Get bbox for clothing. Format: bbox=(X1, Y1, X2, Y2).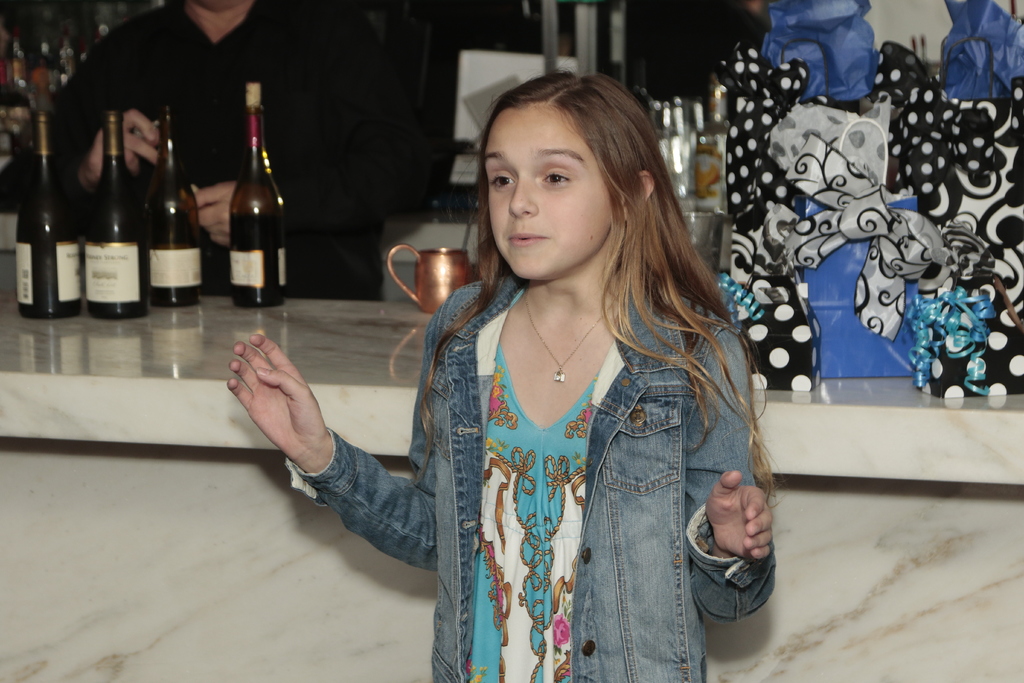
bbox=(0, 0, 428, 300).
